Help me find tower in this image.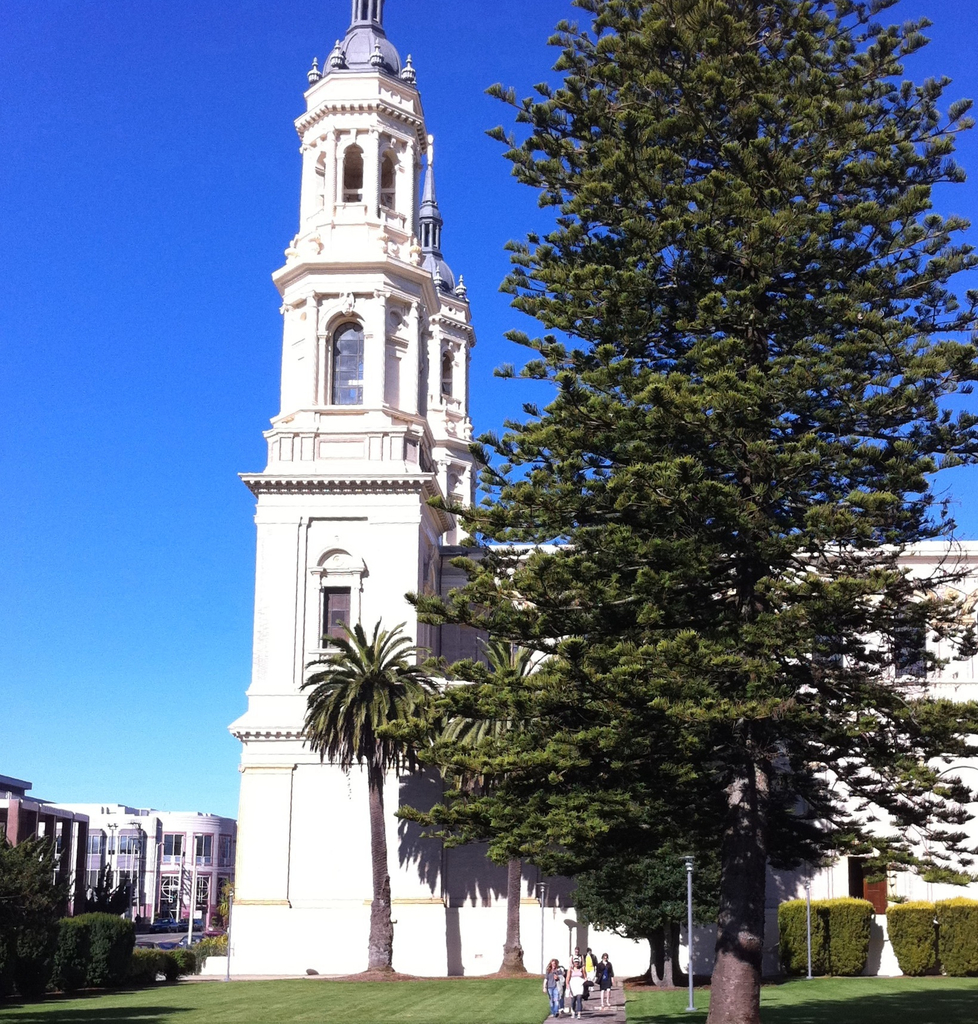
Found it: [83, 803, 152, 923].
